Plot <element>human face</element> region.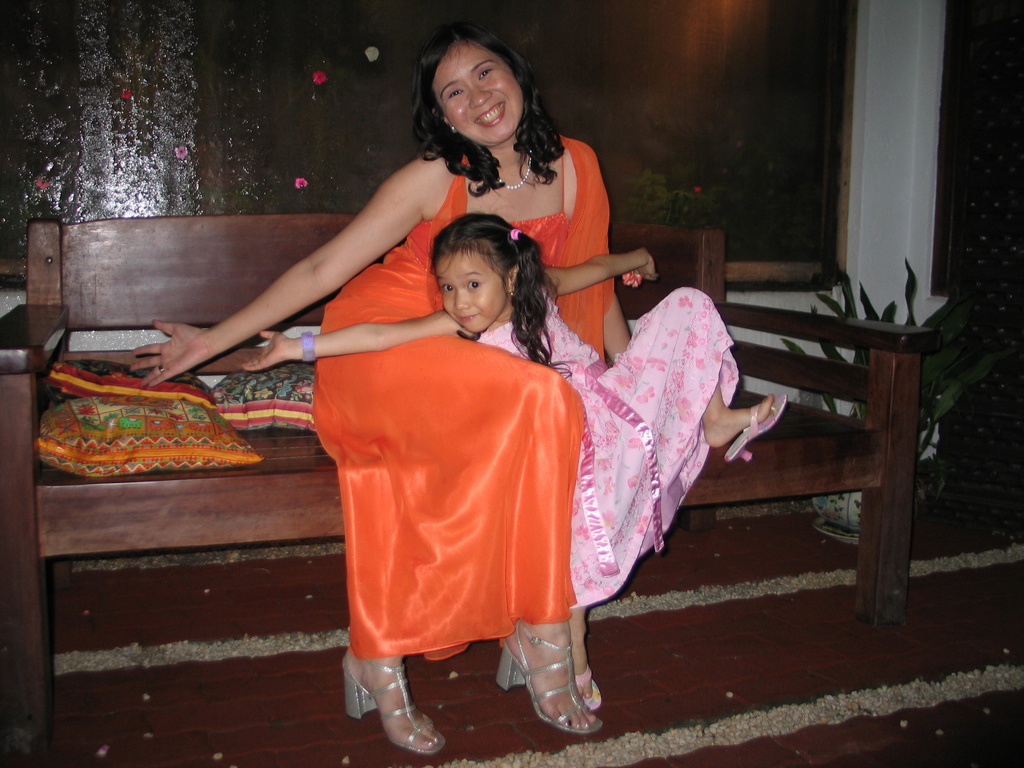
Plotted at <bbox>435, 248, 504, 338</bbox>.
